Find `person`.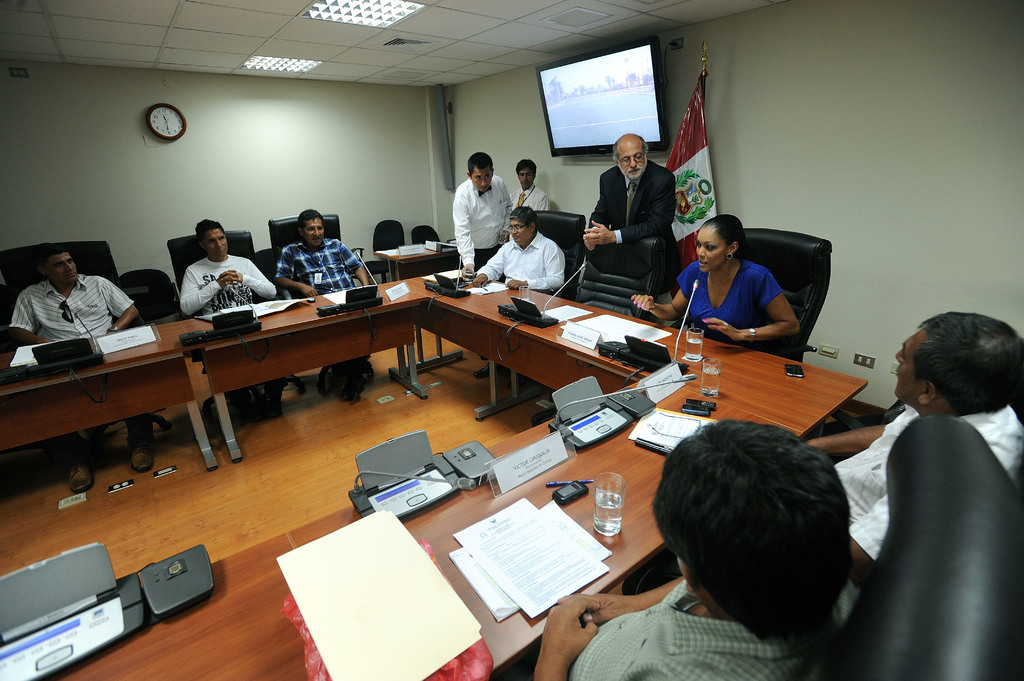
bbox=[451, 148, 513, 282].
